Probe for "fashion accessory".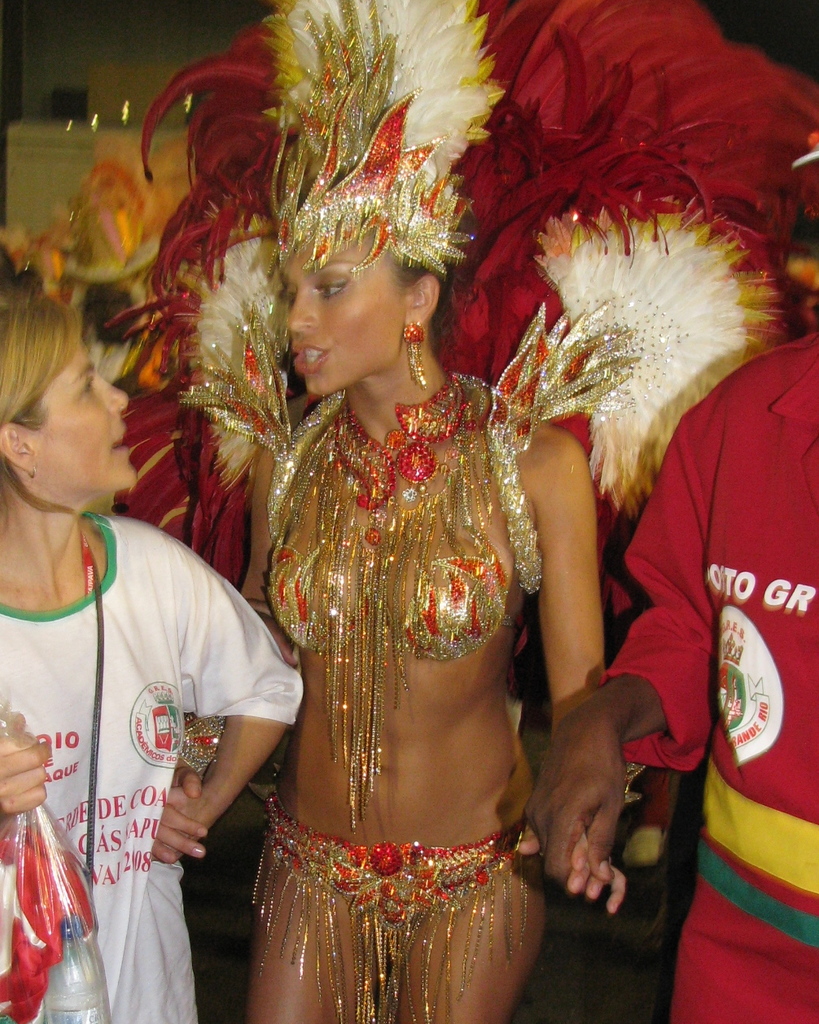
Probe result: {"x1": 395, "y1": 322, "x2": 432, "y2": 386}.
